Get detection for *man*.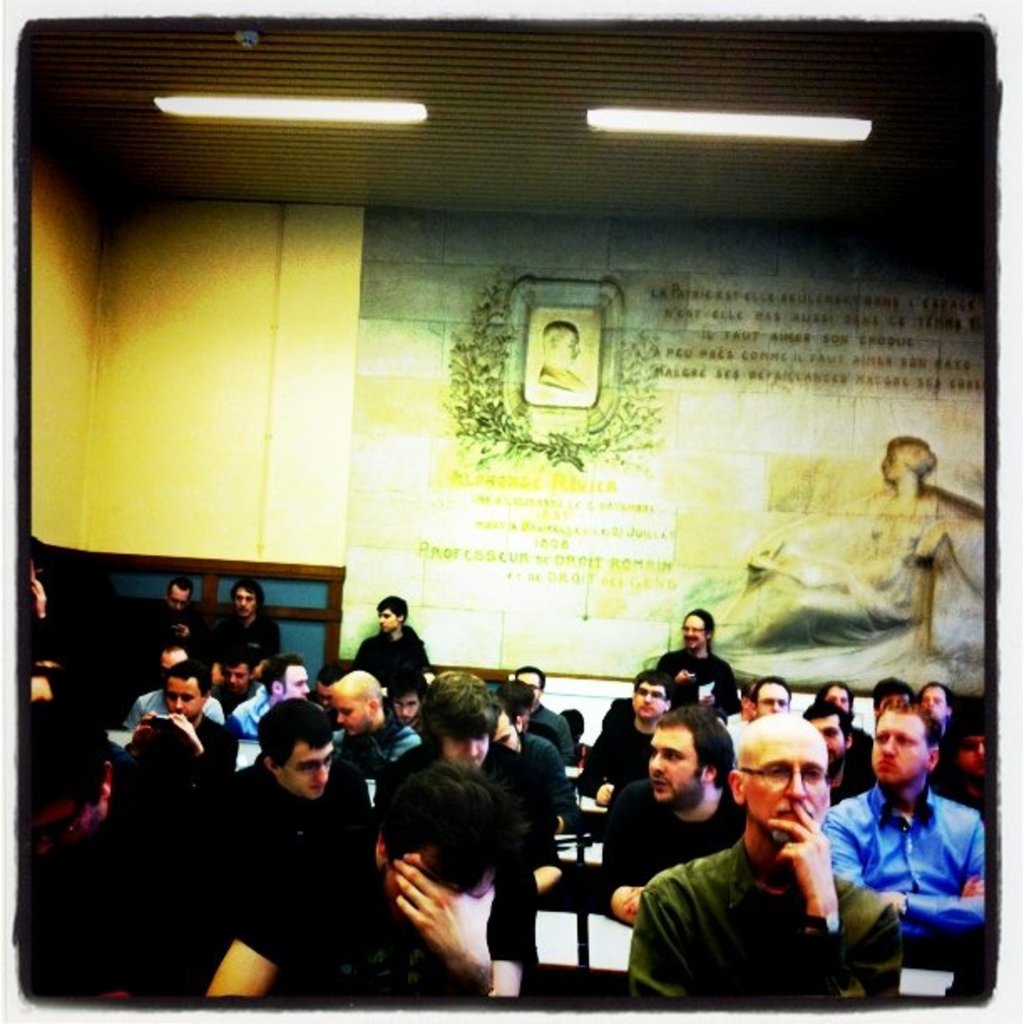
Detection: <bbox>798, 689, 872, 813</bbox>.
